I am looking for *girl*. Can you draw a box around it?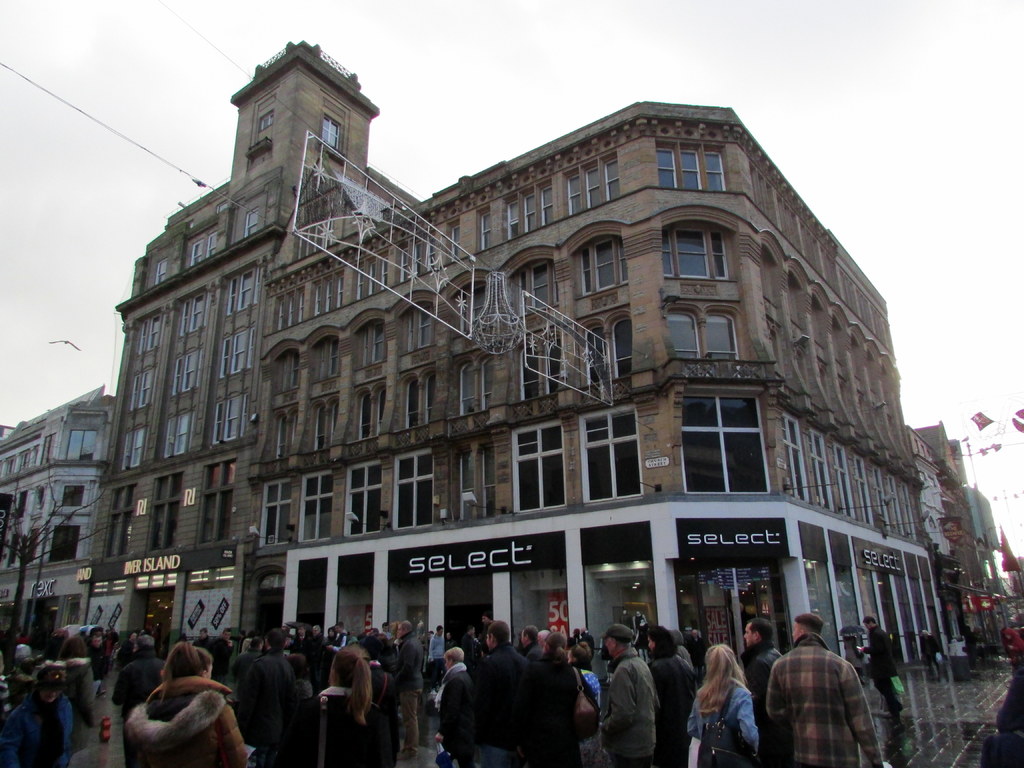
Sure, the bounding box is bbox=[296, 645, 389, 767].
